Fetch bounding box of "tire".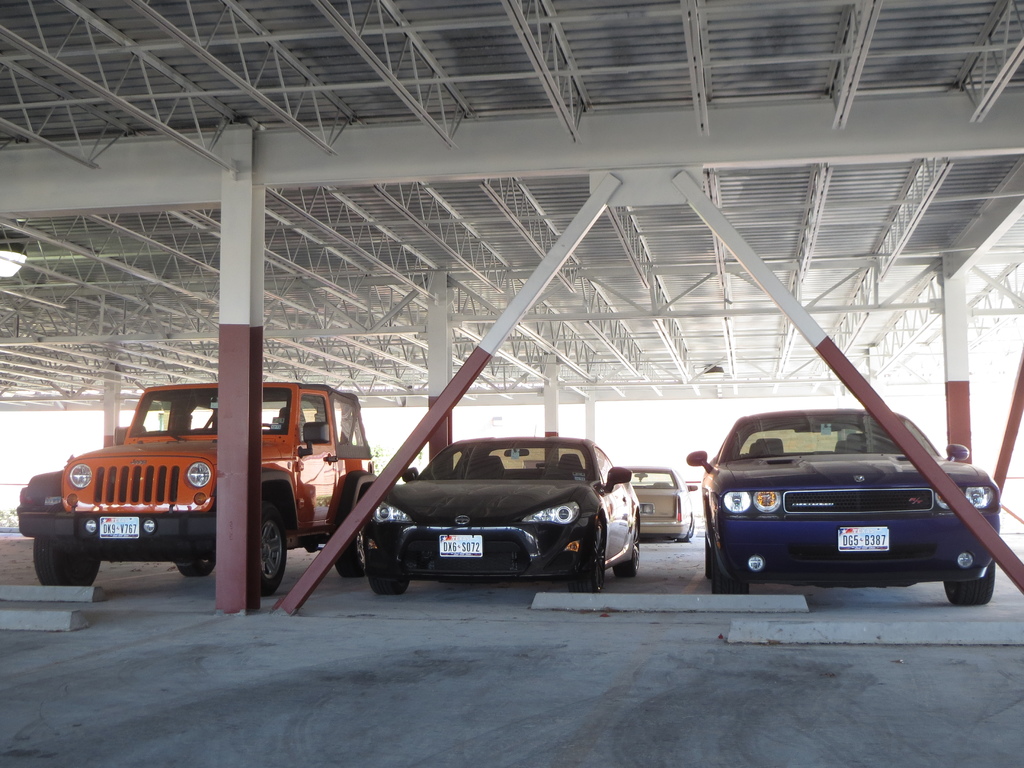
Bbox: rect(687, 518, 694, 537).
